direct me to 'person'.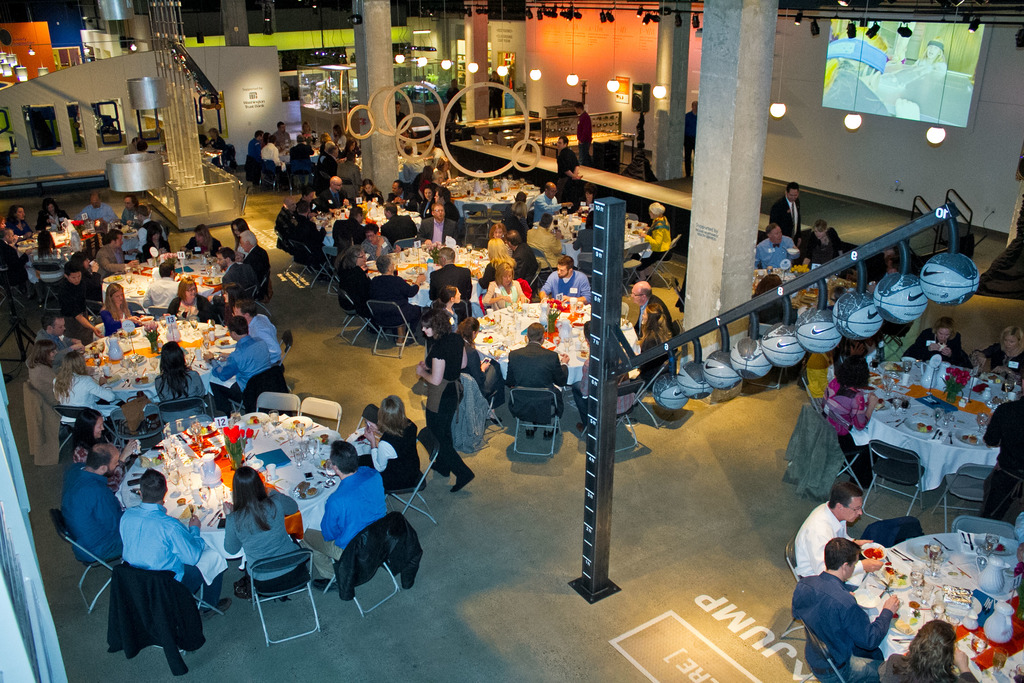
Direction: [548, 133, 591, 194].
